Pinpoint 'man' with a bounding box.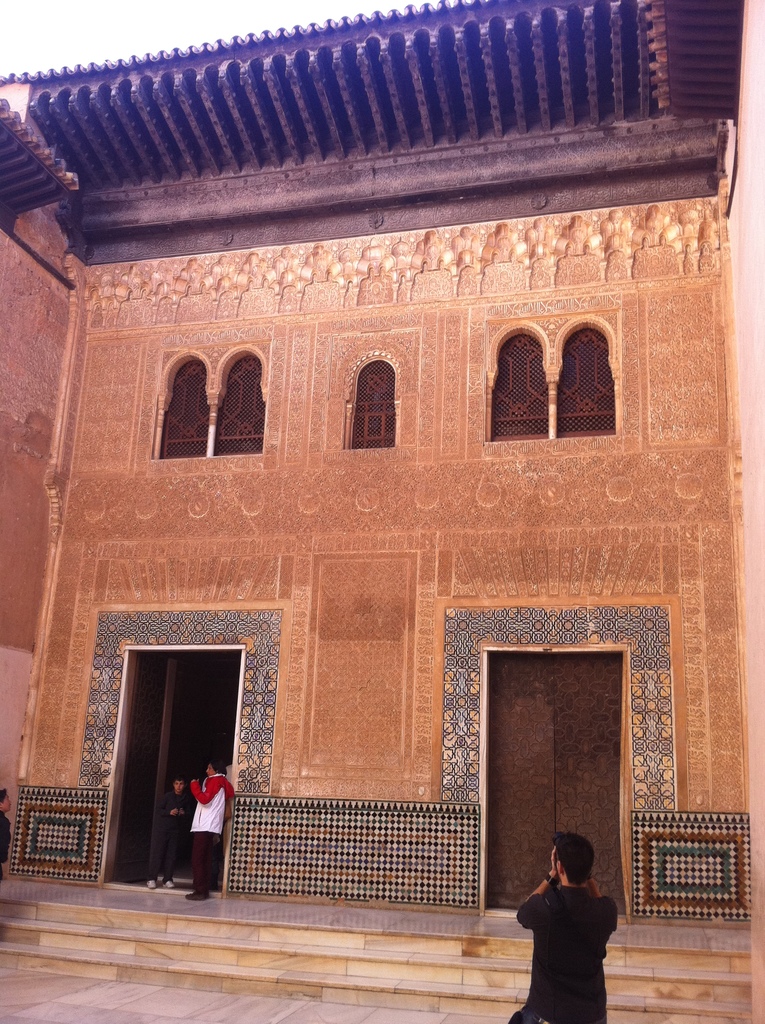
[518,850,632,1016].
